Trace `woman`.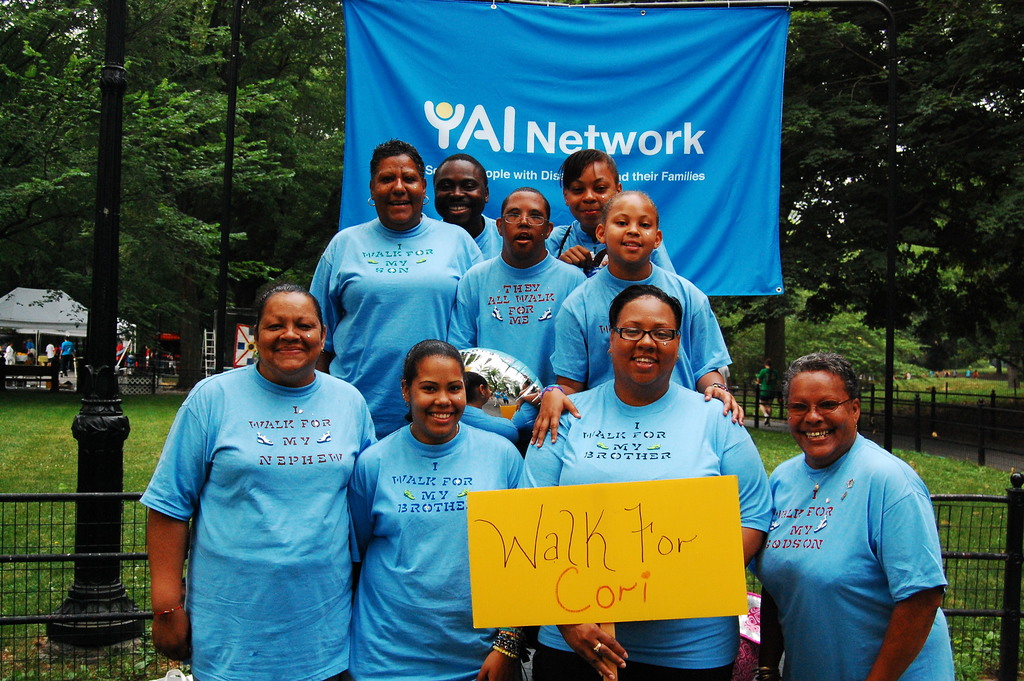
Traced to 131, 267, 392, 680.
